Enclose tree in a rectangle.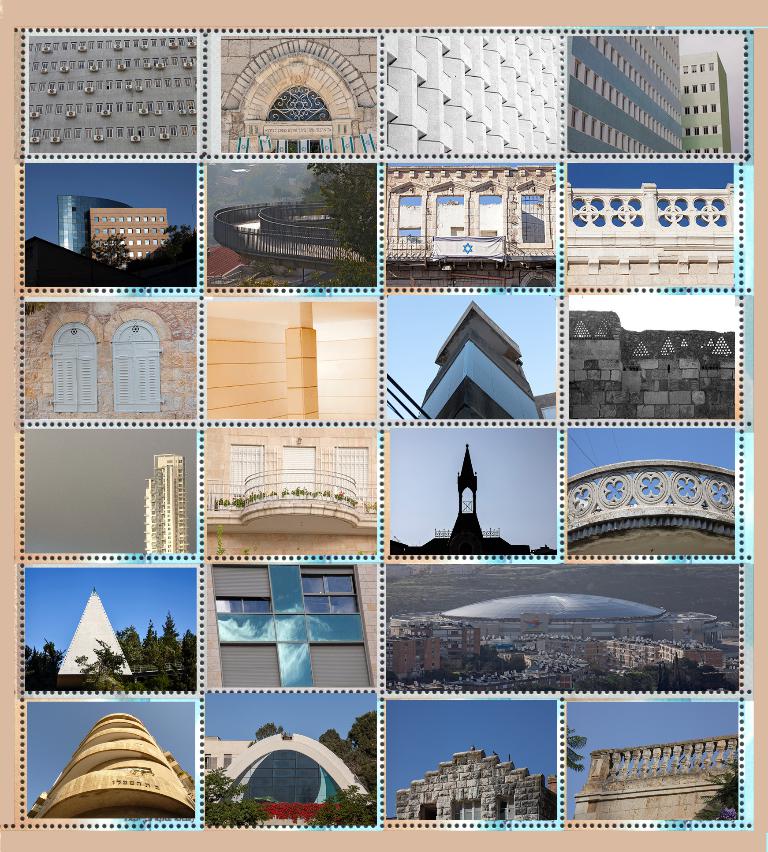
pyautogui.locateOnScreen(203, 764, 272, 828).
